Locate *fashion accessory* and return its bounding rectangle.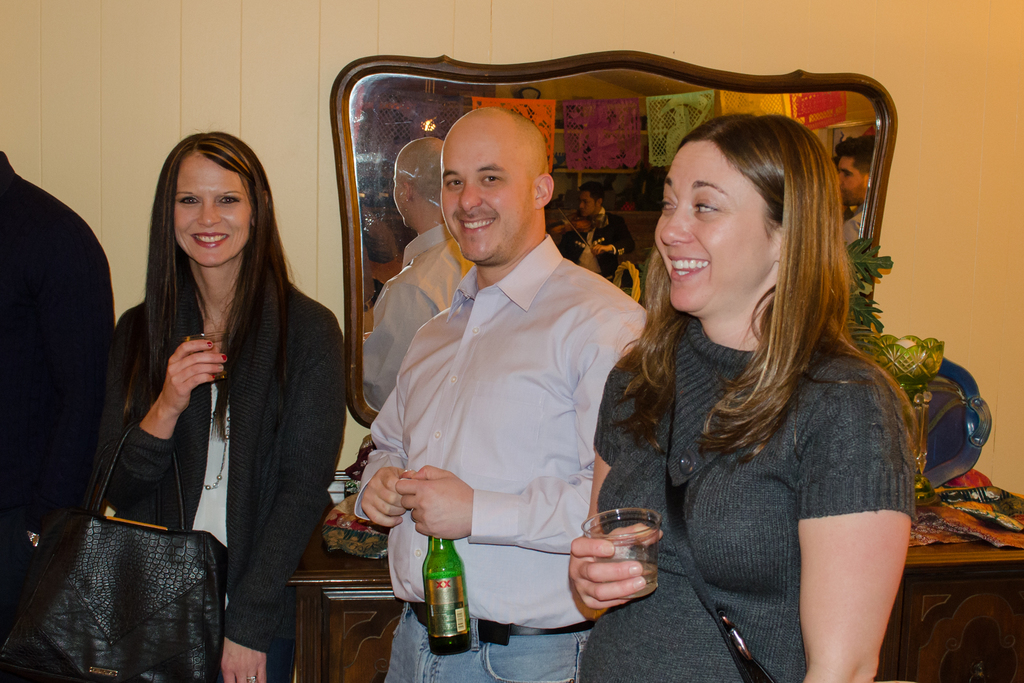
[x1=212, y1=377, x2=214, y2=379].
